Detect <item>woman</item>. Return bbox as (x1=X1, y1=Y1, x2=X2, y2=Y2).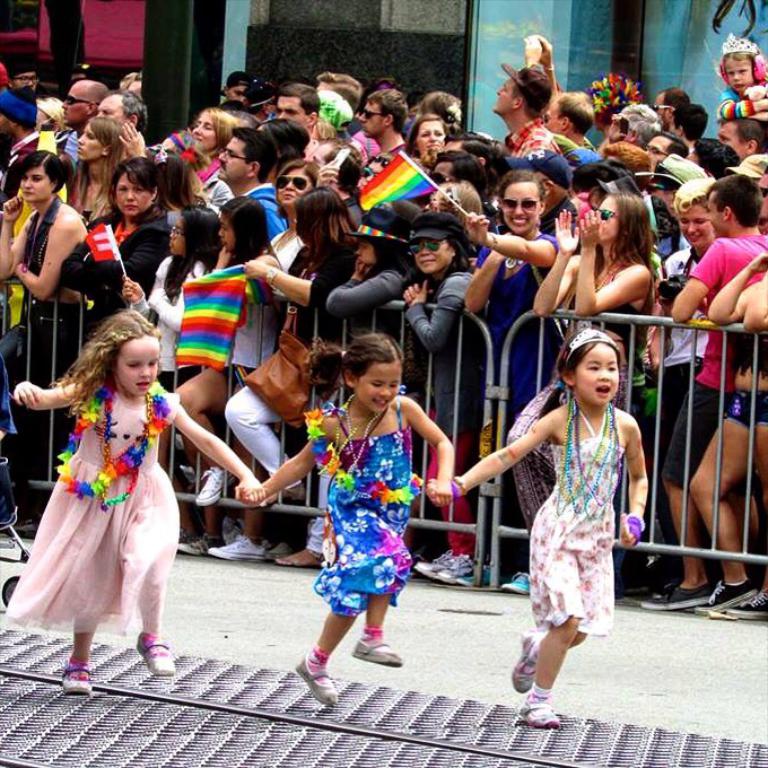
(x1=533, y1=183, x2=660, y2=581).
